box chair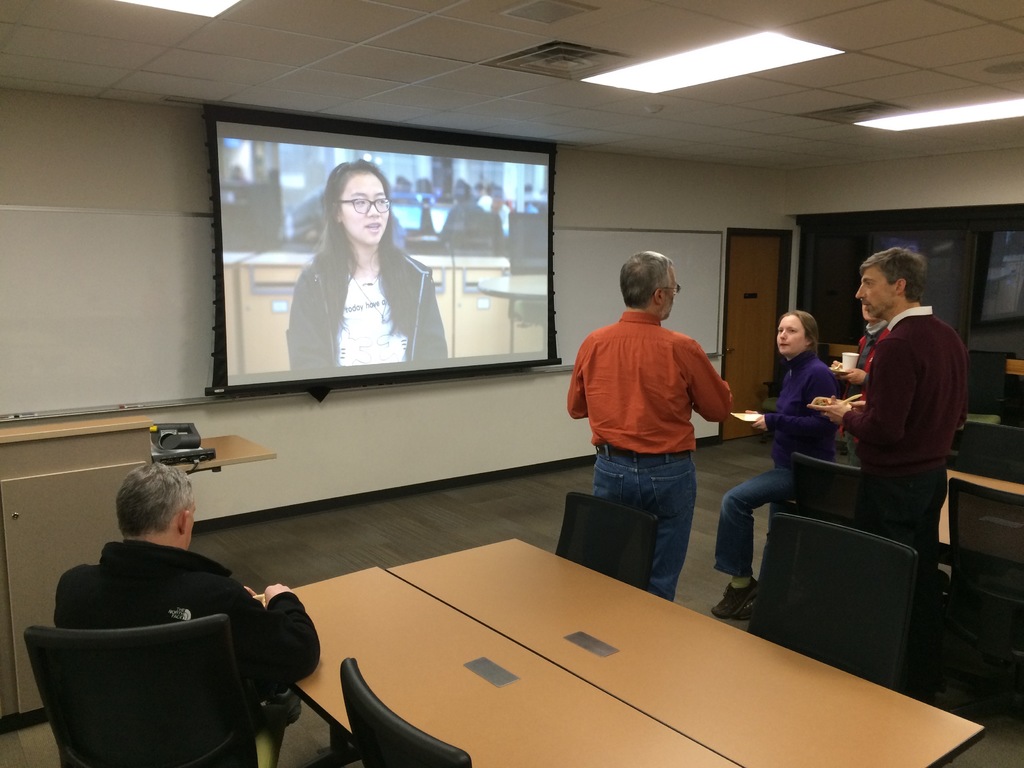
bbox=[959, 414, 1023, 490]
